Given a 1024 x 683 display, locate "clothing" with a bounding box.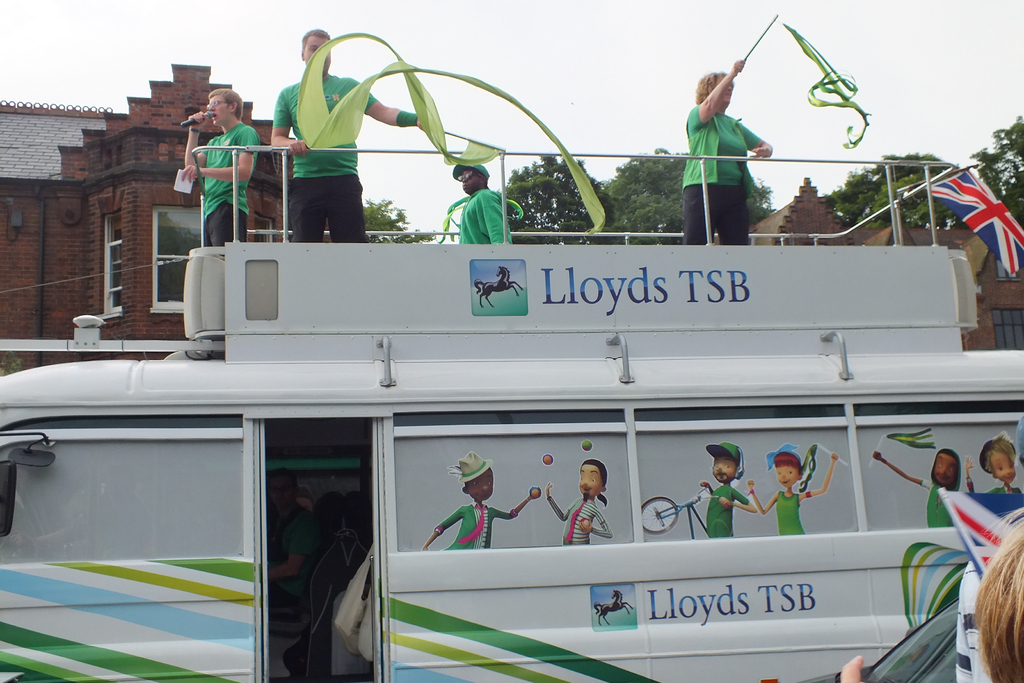
Located: detection(433, 504, 510, 549).
